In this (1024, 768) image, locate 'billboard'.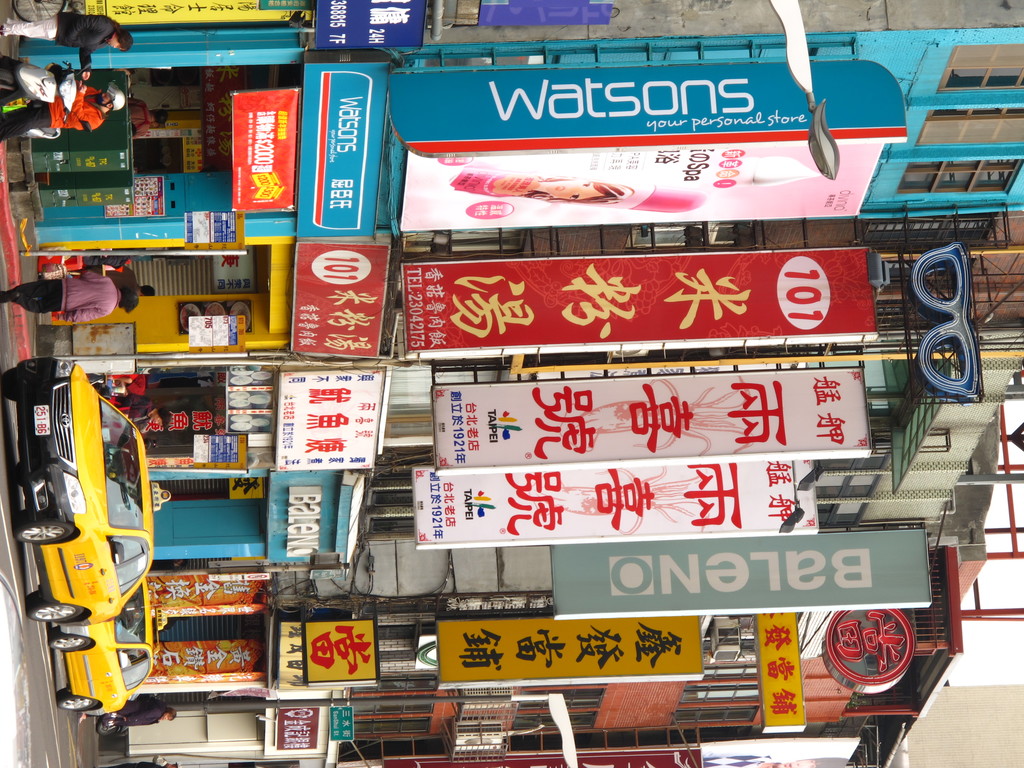
Bounding box: <bbox>316, 0, 429, 58</bbox>.
